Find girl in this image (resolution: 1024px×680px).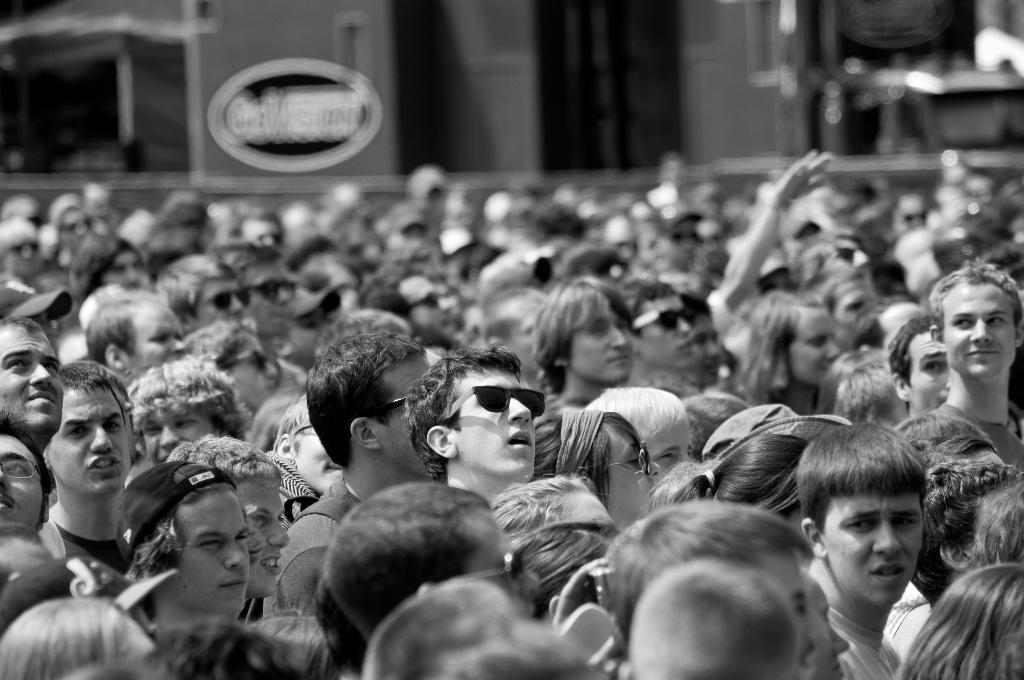
Rect(0, 407, 60, 546).
